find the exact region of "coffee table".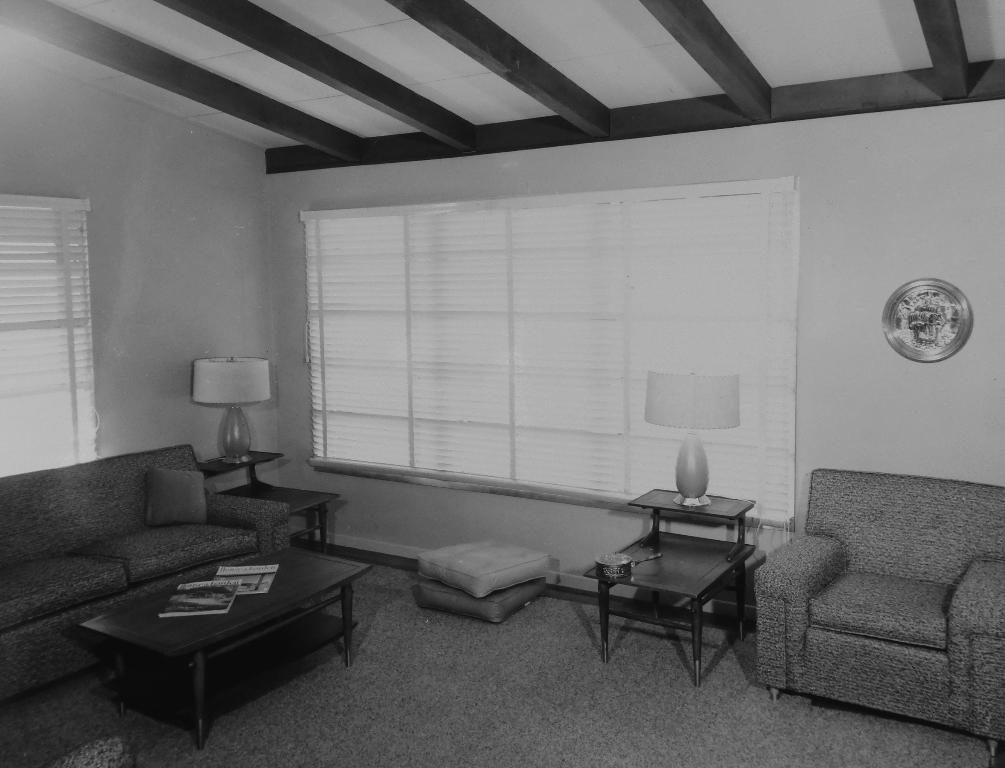
Exact region: x1=62, y1=548, x2=357, y2=739.
